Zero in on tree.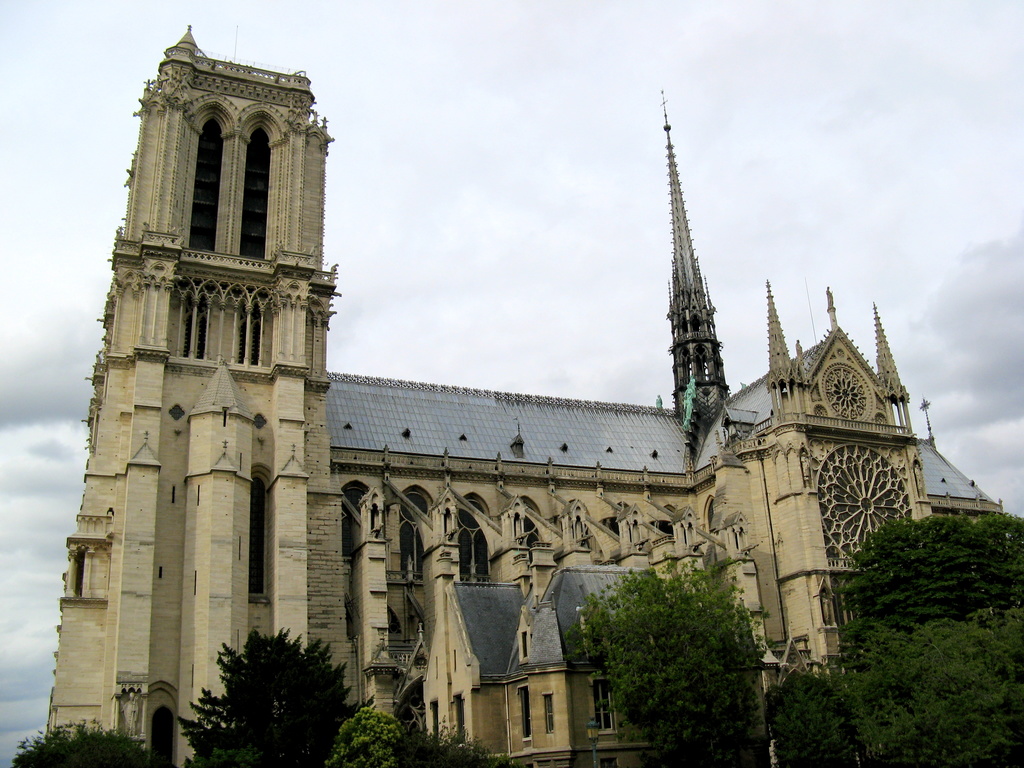
Zeroed in: (x1=767, y1=668, x2=858, y2=767).
